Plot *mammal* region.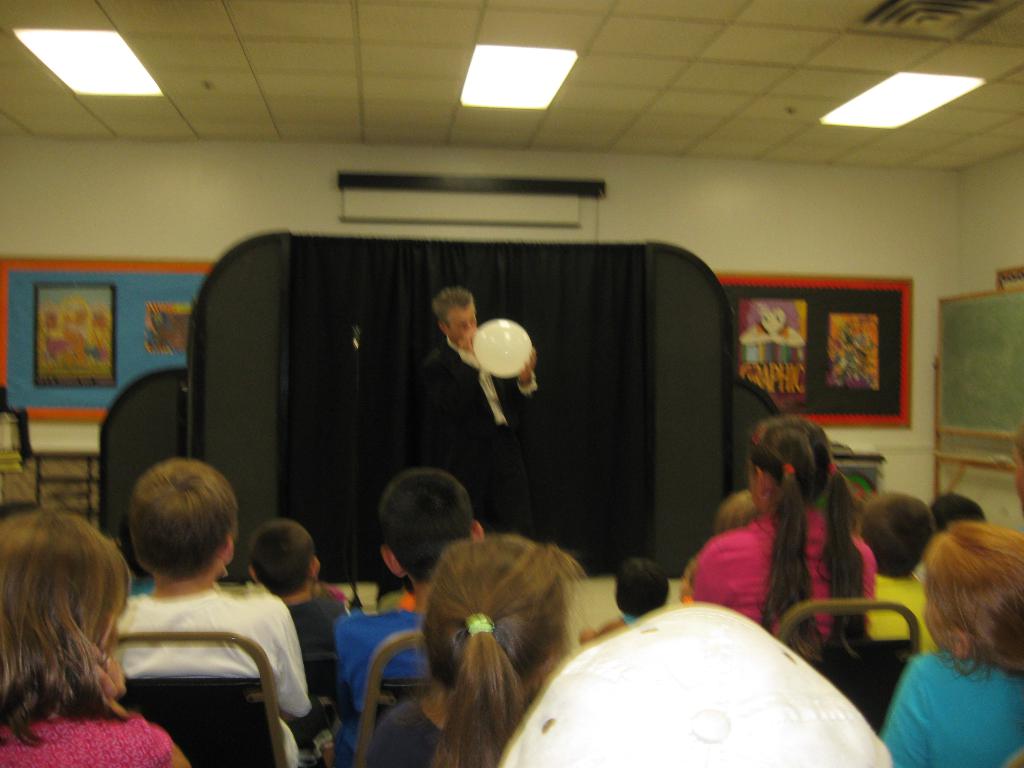
Plotted at region(745, 307, 804, 349).
